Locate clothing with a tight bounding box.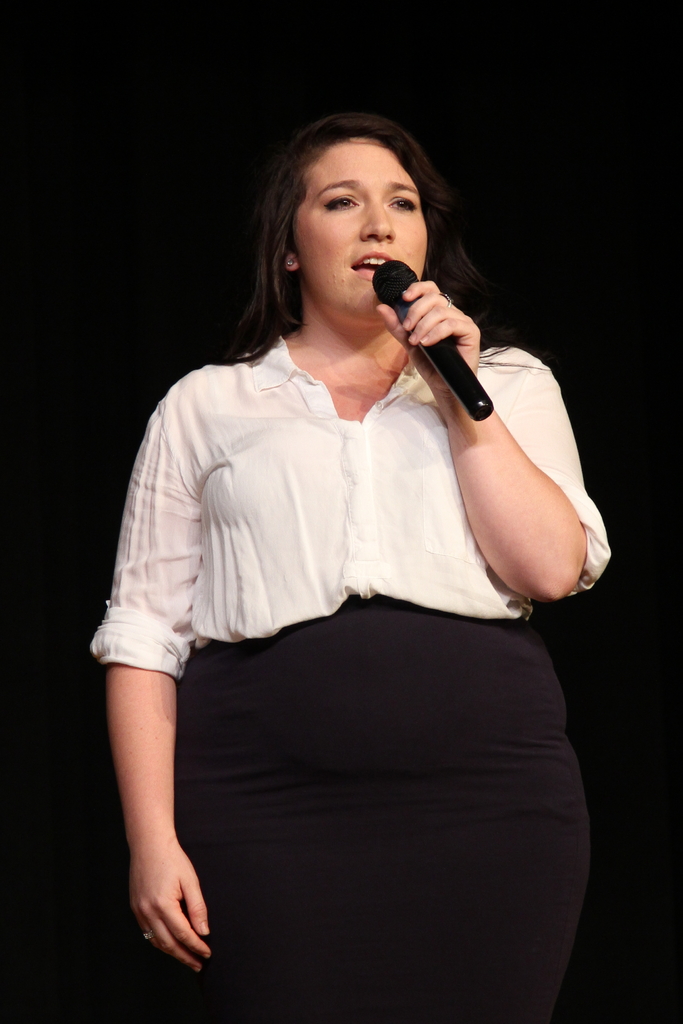
<region>138, 380, 550, 1009</region>.
